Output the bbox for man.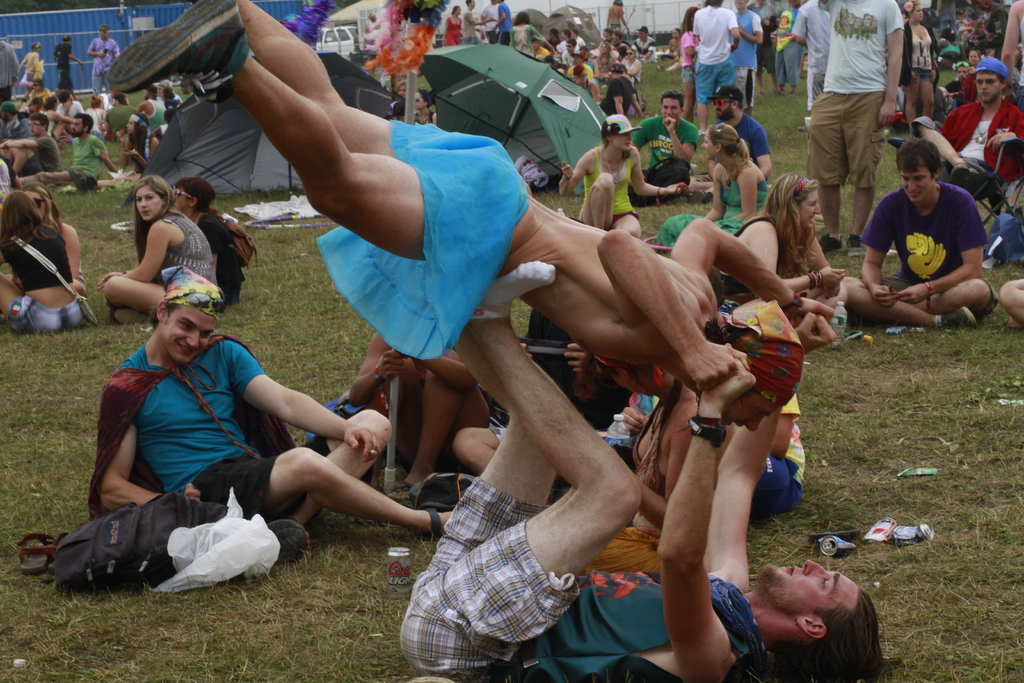
840 136 996 333.
